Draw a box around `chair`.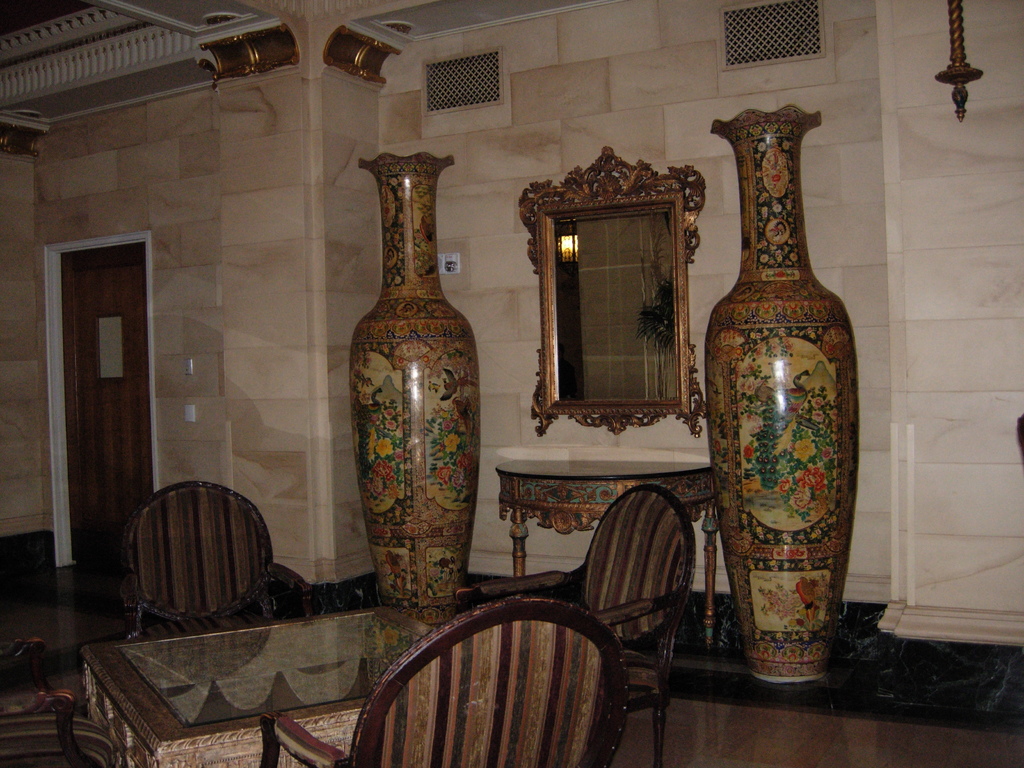
box=[453, 481, 696, 765].
